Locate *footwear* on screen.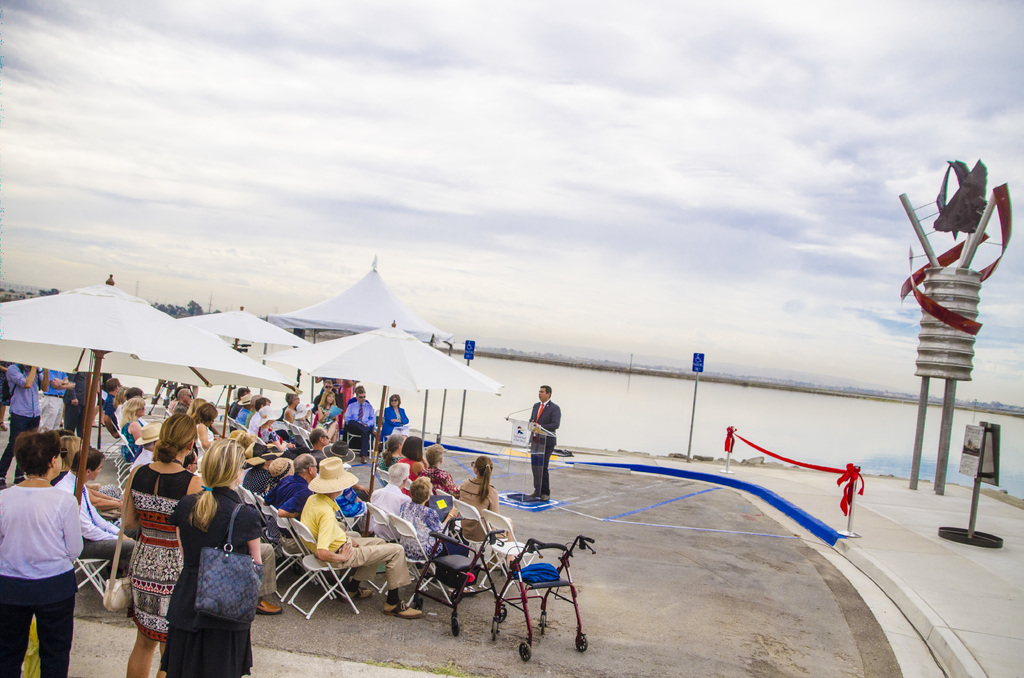
On screen at locate(344, 583, 371, 600).
